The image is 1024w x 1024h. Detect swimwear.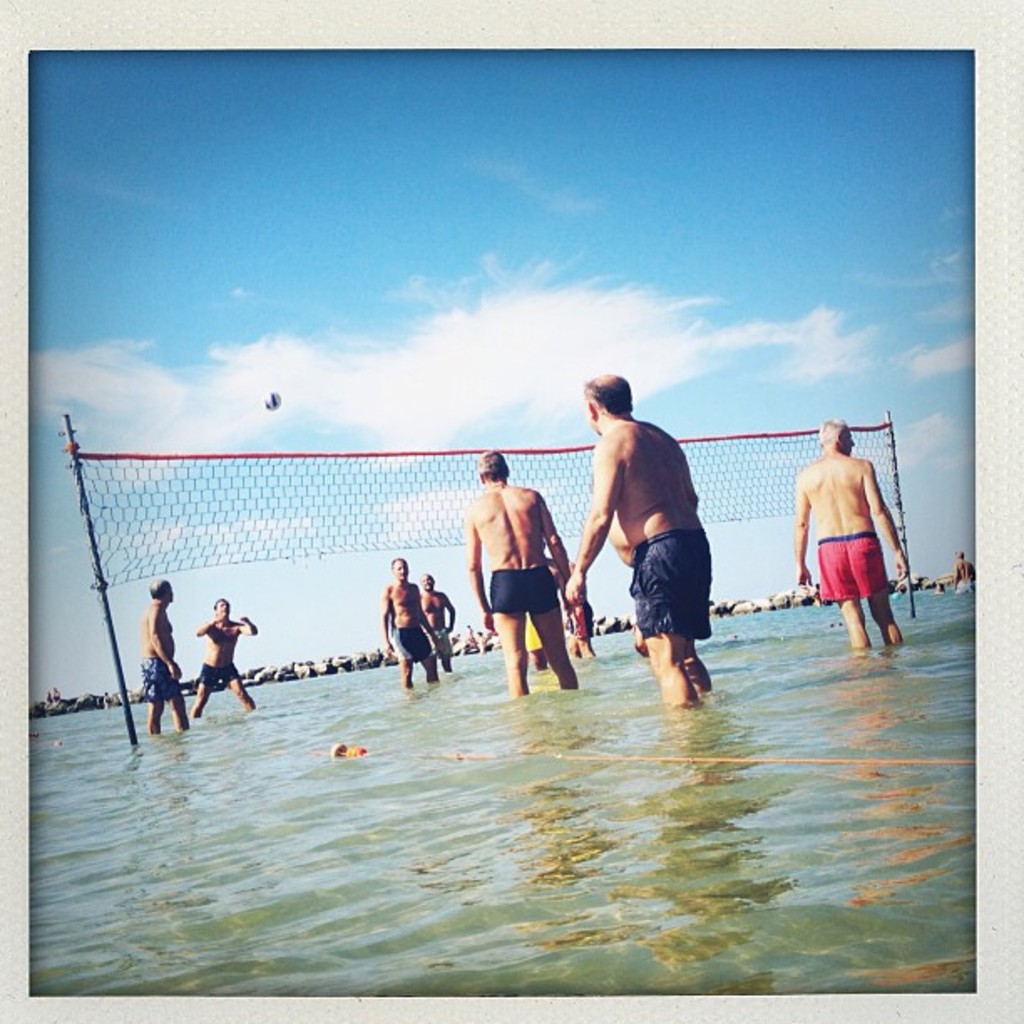
Detection: <region>197, 663, 243, 693</region>.
